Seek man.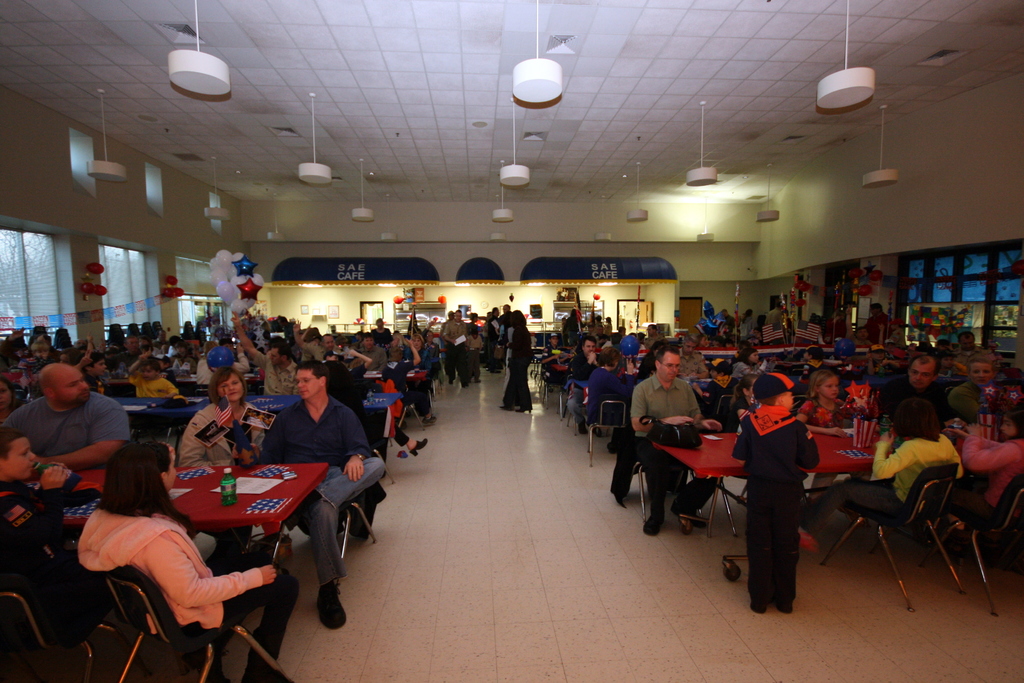
<box>626,343,727,536</box>.
